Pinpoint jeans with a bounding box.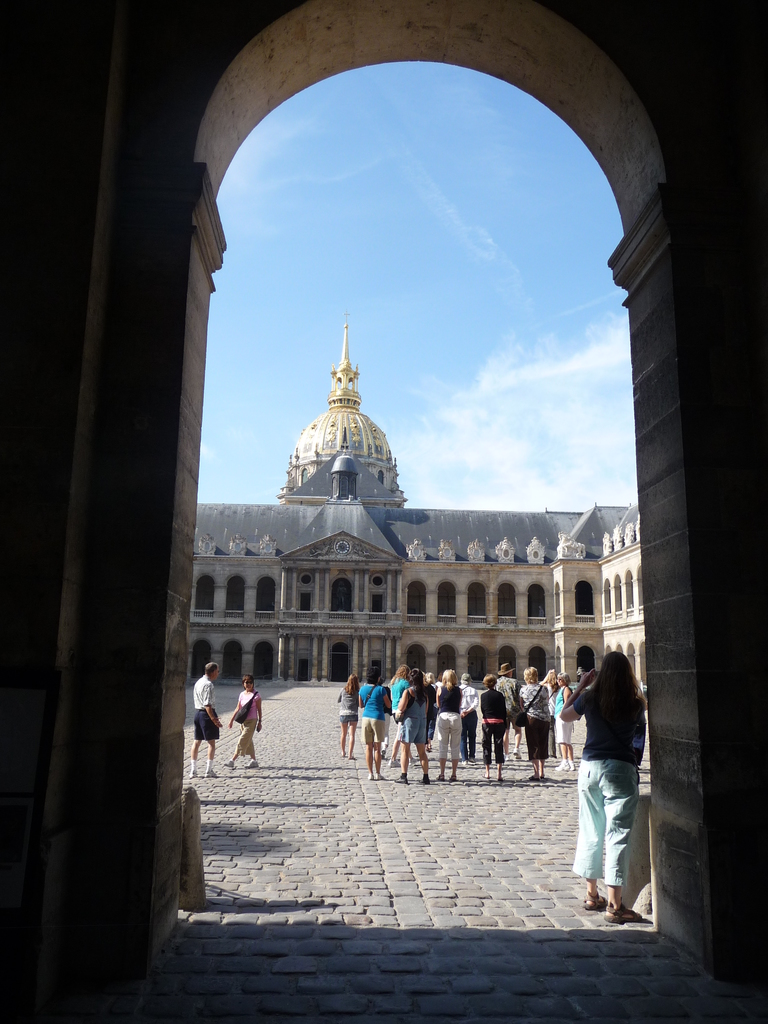
(383, 712, 390, 749).
